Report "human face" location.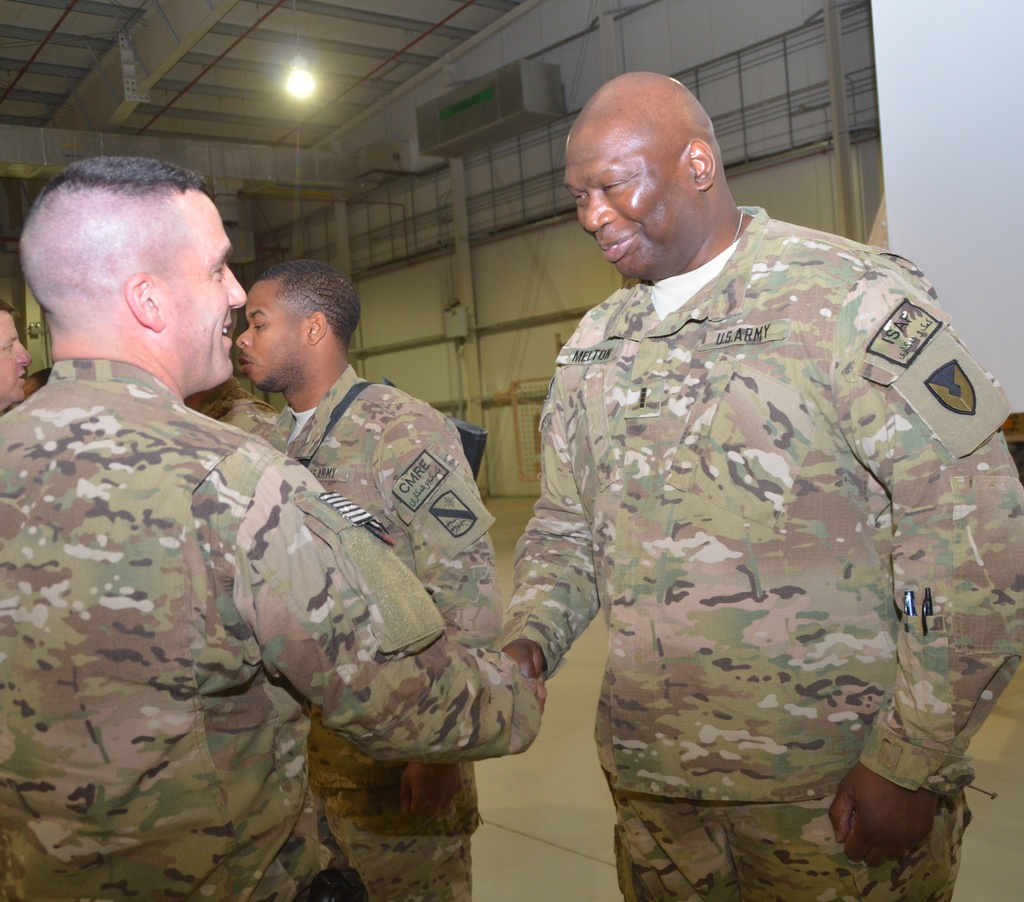
Report: [x1=236, y1=287, x2=307, y2=388].
